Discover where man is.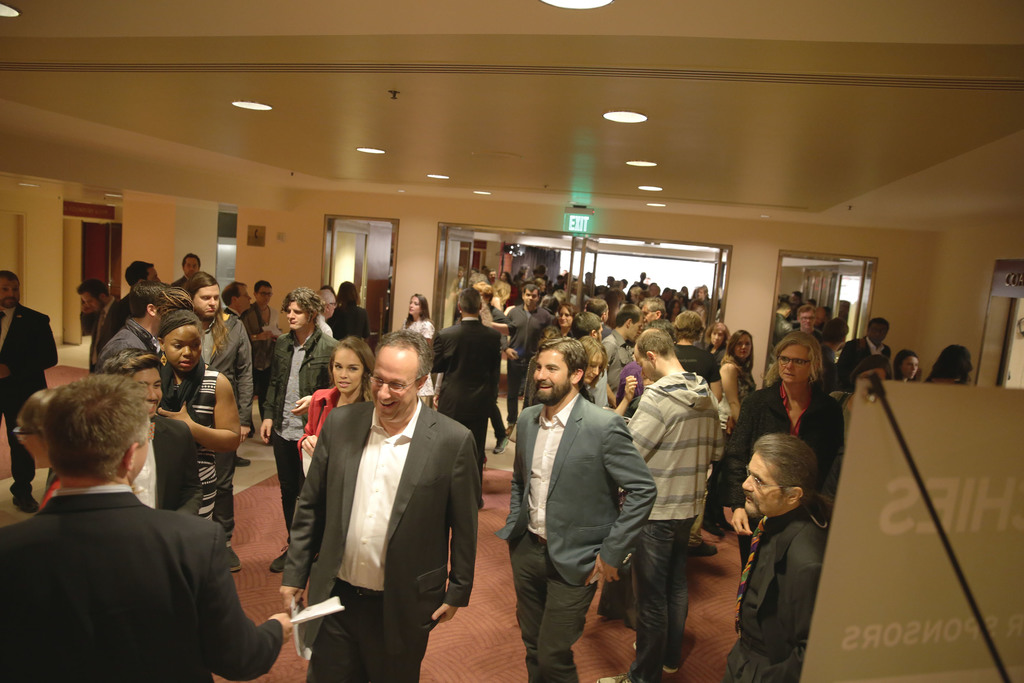
Discovered at <bbox>700, 287, 707, 308</bbox>.
